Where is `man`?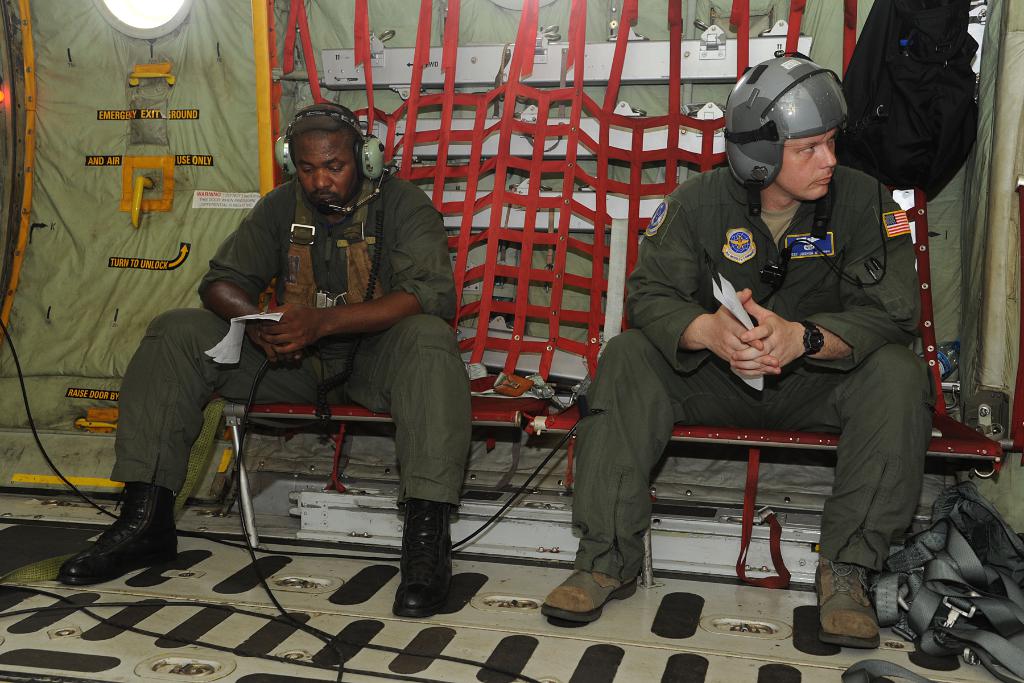
pyautogui.locateOnScreen(538, 51, 927, 650).
